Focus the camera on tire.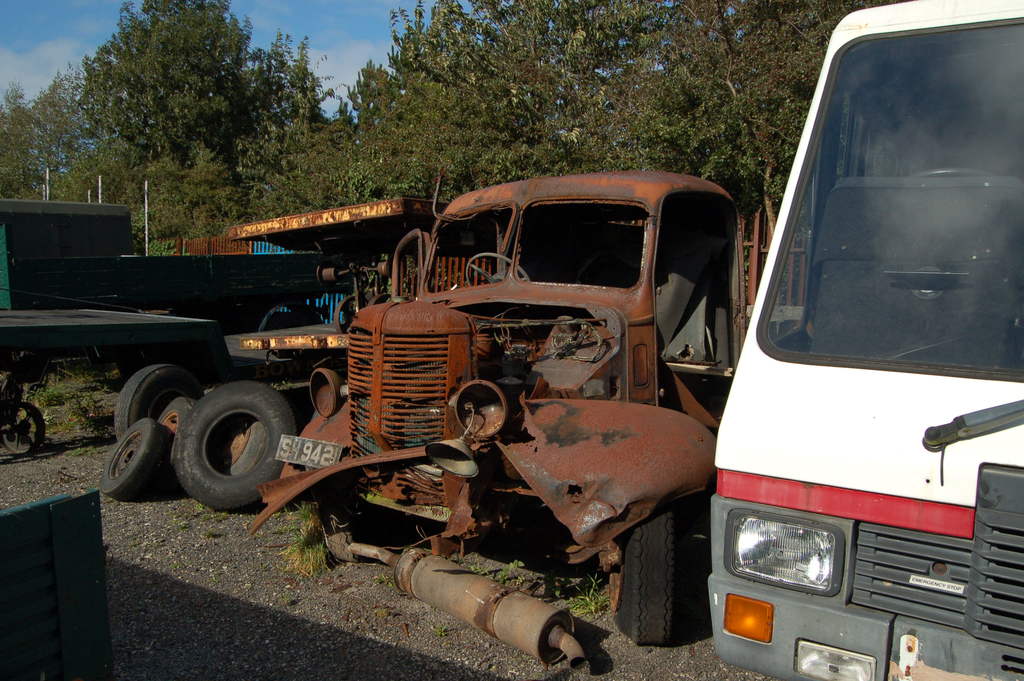
Focus region: x1=111 y1=364 x2=211 y2=443.
